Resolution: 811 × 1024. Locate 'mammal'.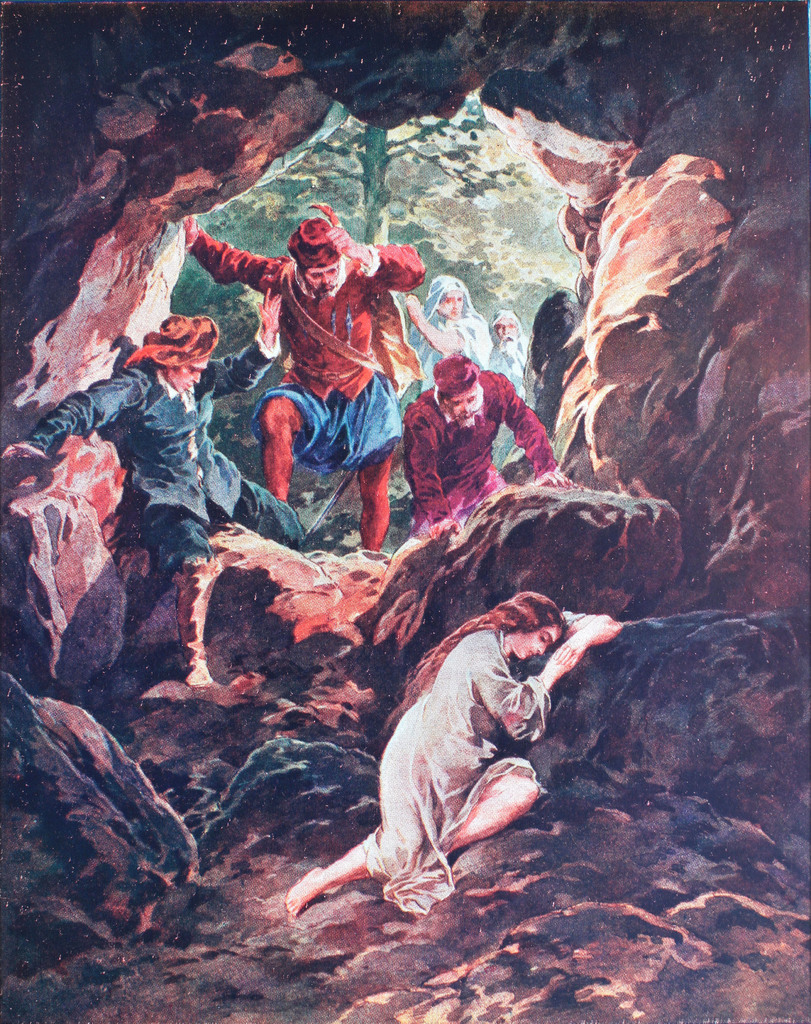
{"left": 403, "top": 276, "right": 494, "bottom": 390}.
